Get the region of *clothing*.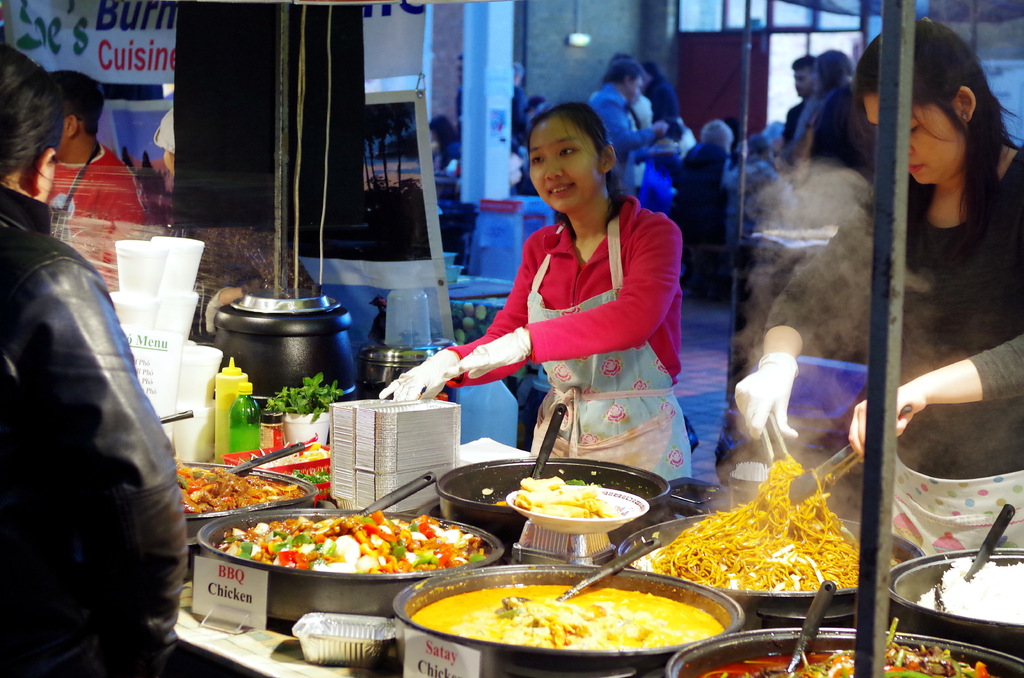
x1=759, y1=152, x2=1023, y2=554.
